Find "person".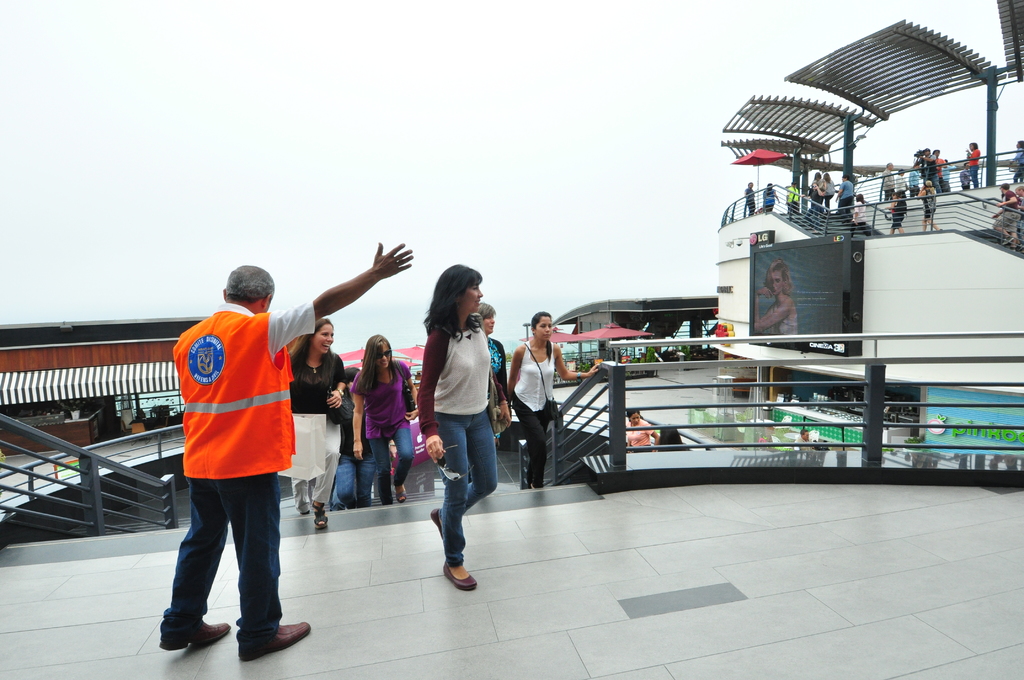
751 261 796 337.
